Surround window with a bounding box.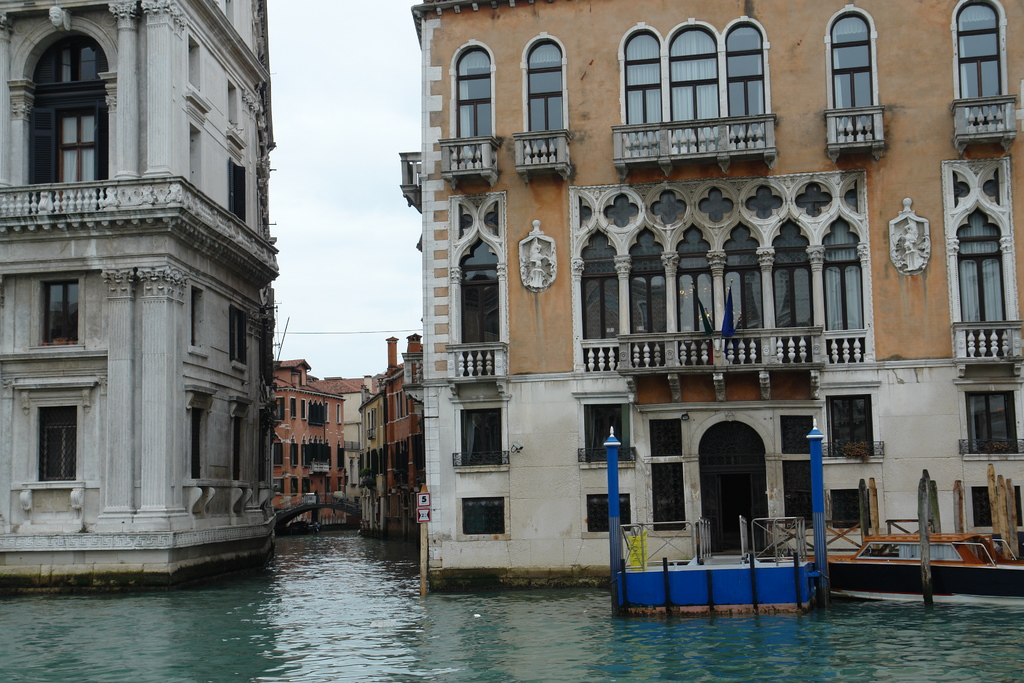
<box>453,47,491,164</box>.
